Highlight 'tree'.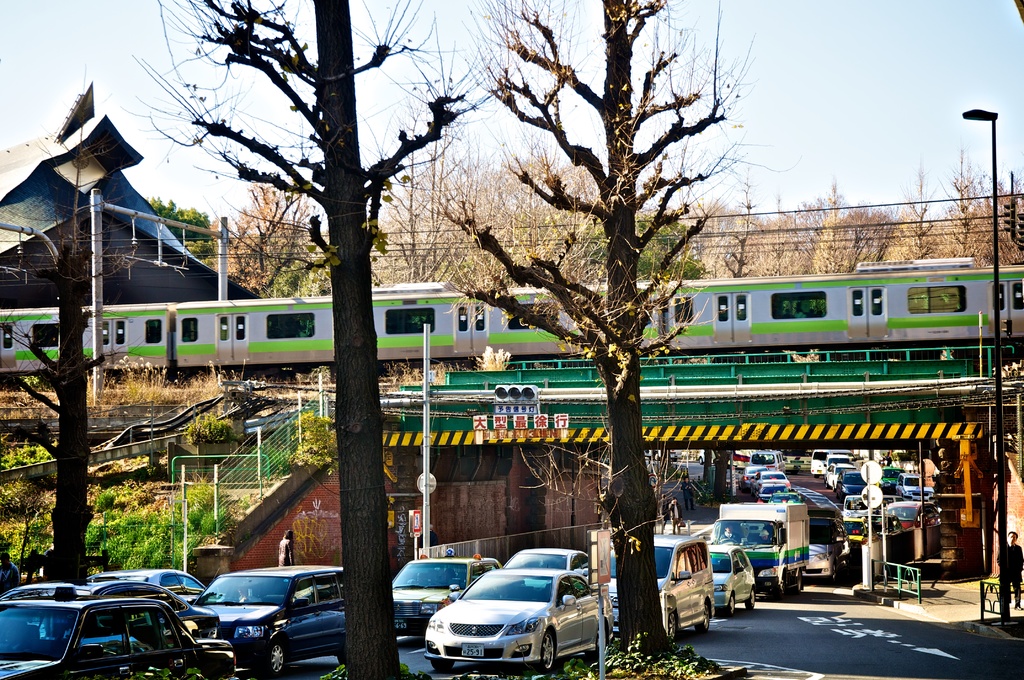
Highlighted region: crop(2, 106, 145, 591).
